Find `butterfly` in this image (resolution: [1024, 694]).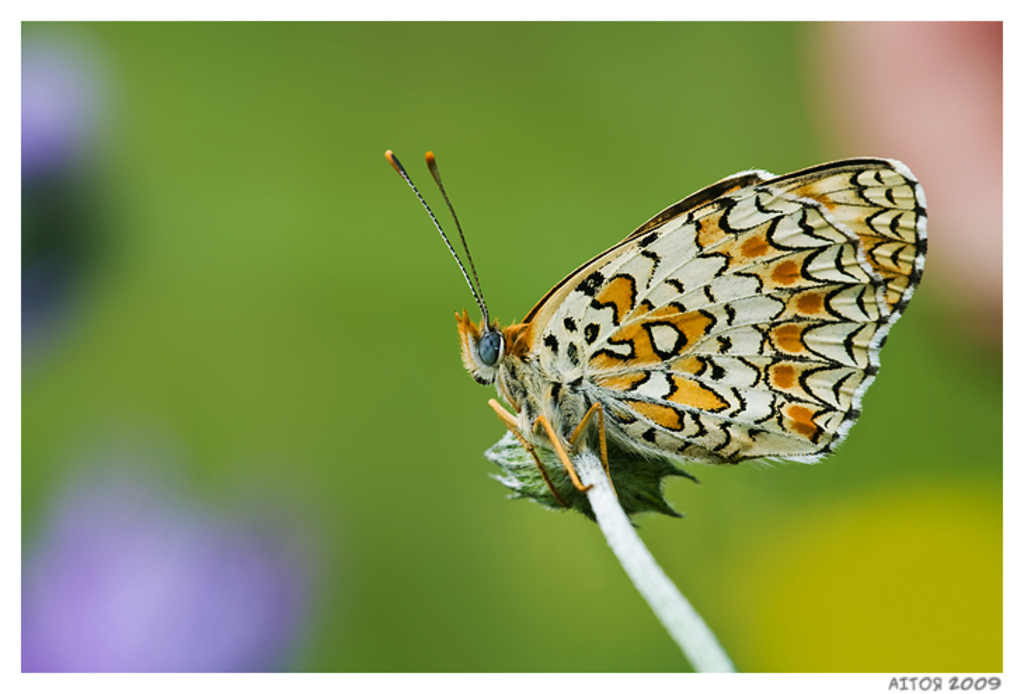
region(377, 146, 926, 508).
